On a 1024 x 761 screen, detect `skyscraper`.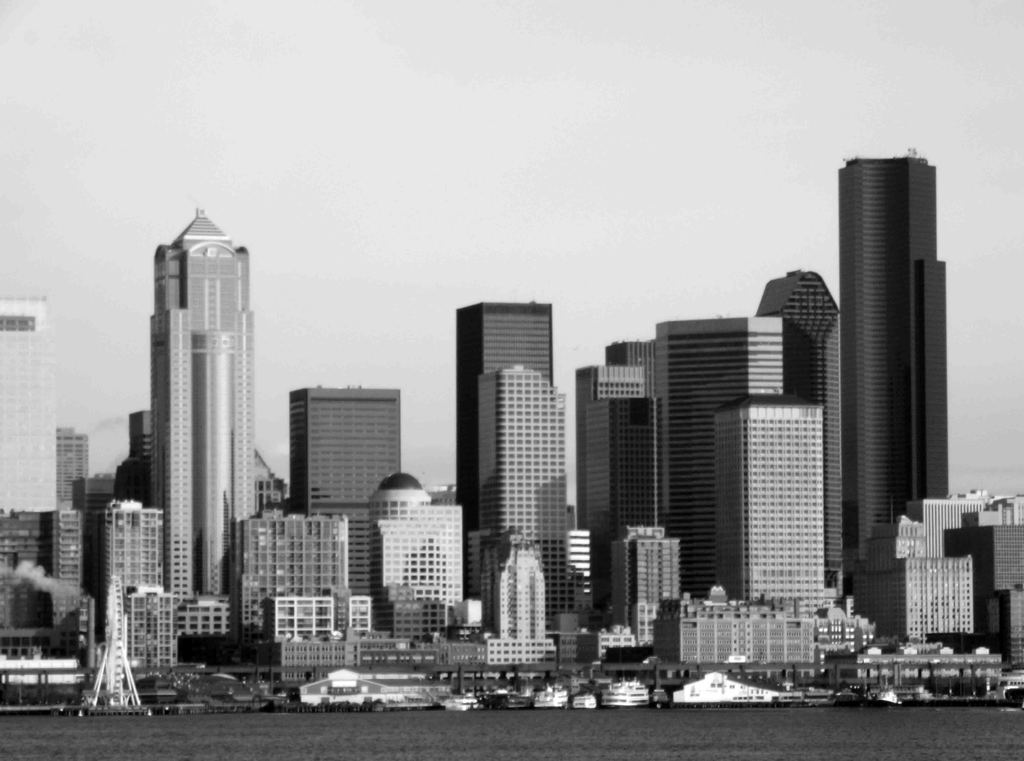
bbox=(284, 386, 399, 597).
